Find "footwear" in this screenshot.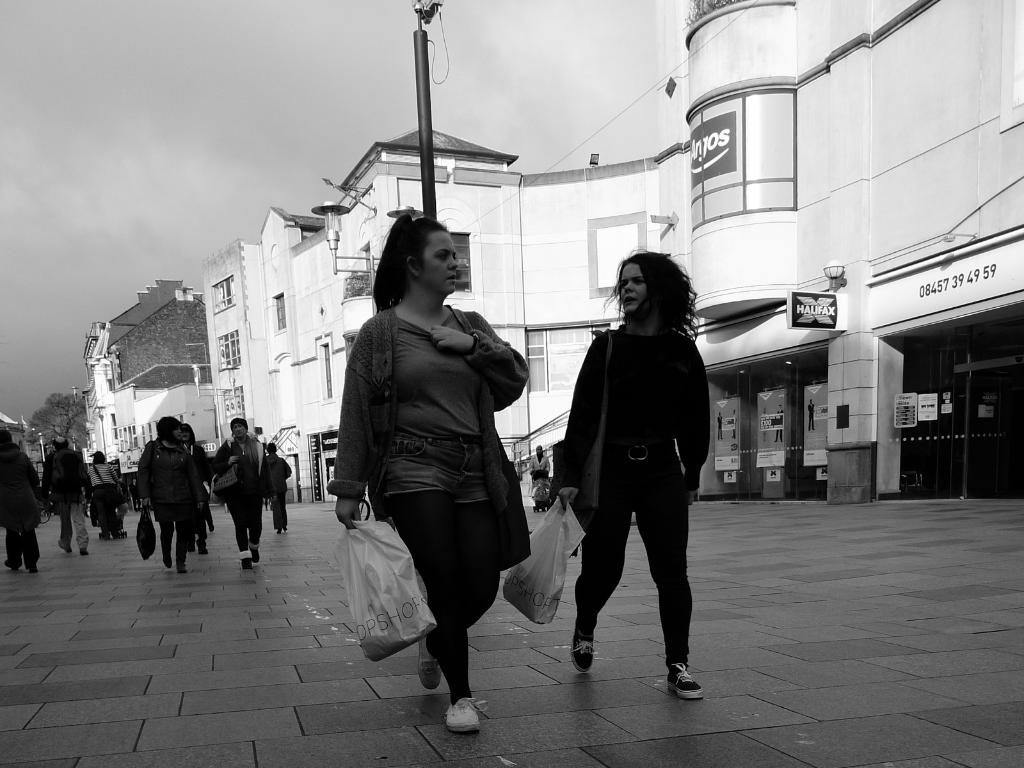
The bounding box for "footwear" is x1=189, y1=545, x2=197, y2=552.
